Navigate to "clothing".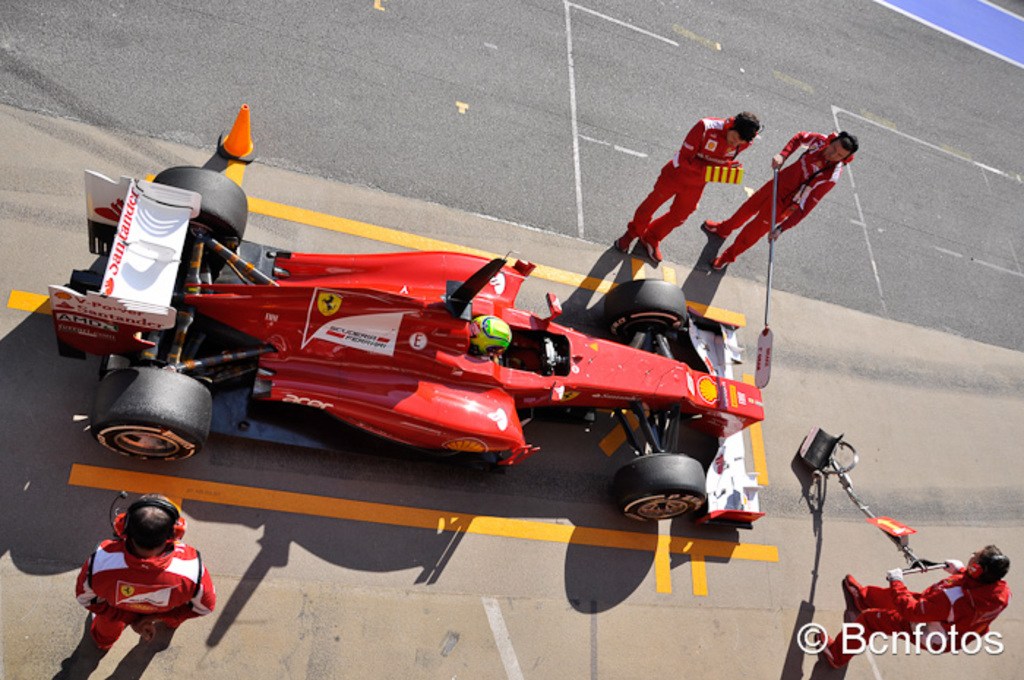
Navigation target: {"x1": 625, "y1": 114, "x2": 745, "y2": 247}.
